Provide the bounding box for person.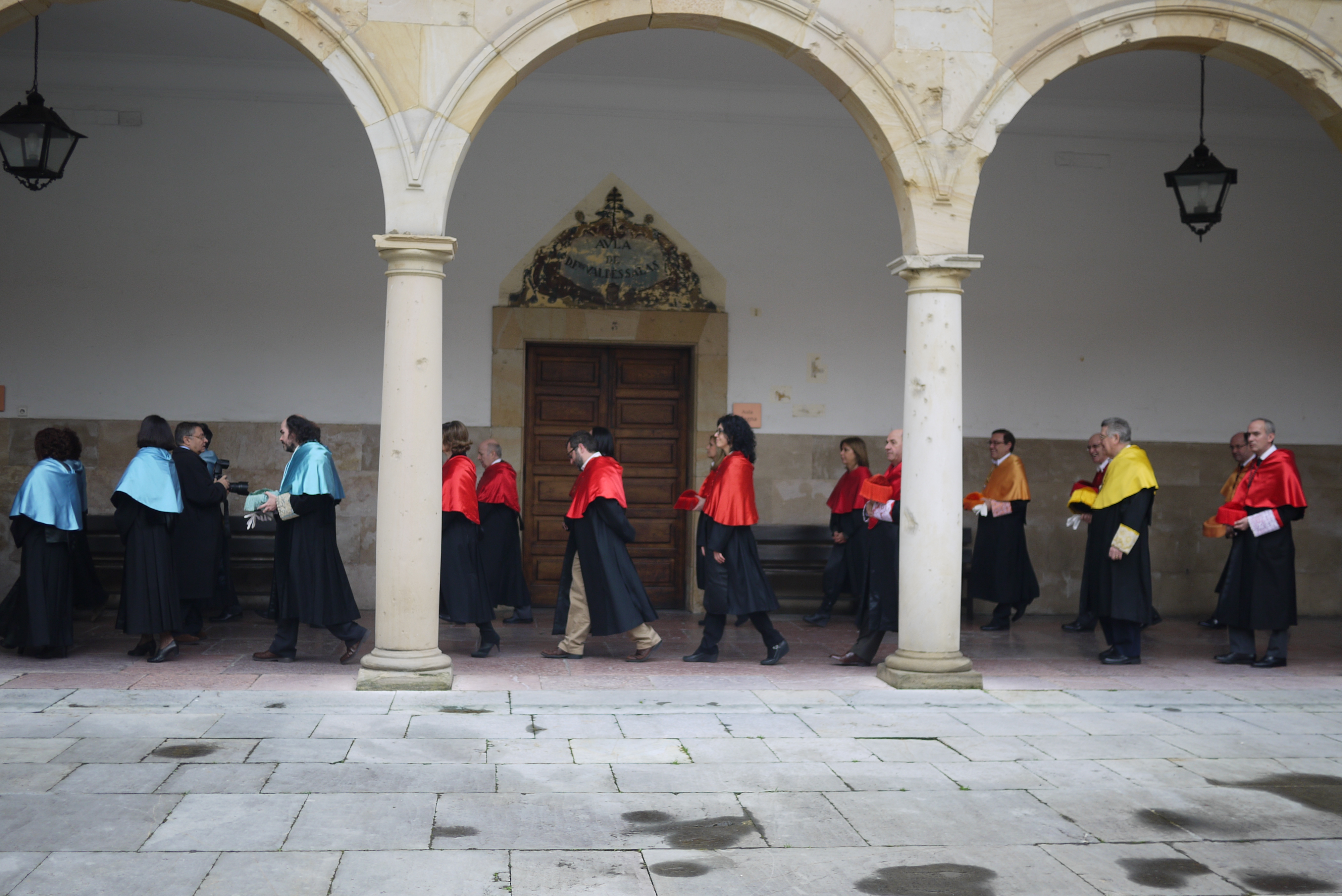
crop(360, 138, 388, 223).
